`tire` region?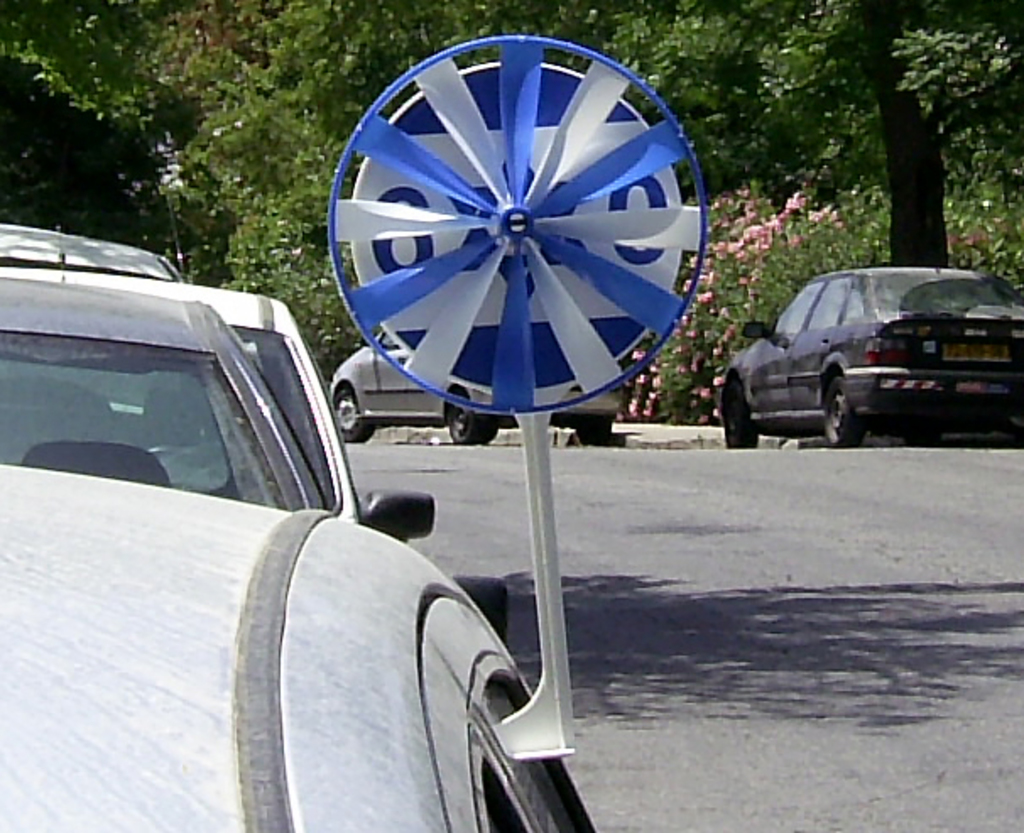
(left=571, top=416, right=615, bottom=446)
